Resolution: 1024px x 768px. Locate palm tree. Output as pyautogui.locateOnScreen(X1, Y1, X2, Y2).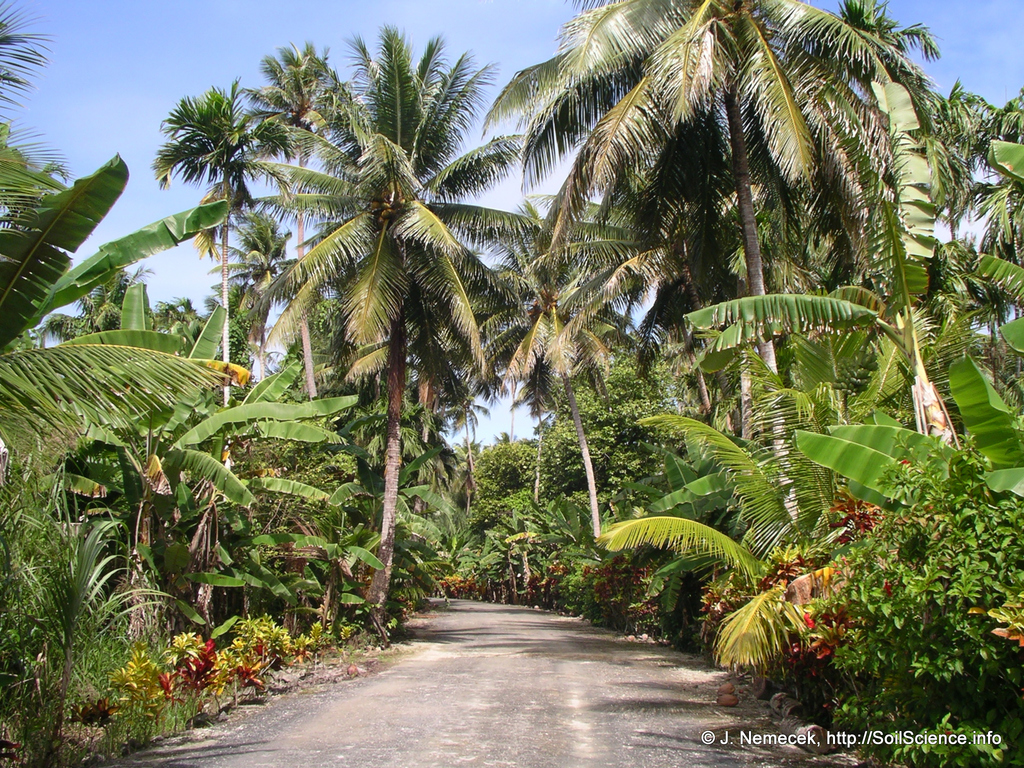
pyautogui.locateOnScreen(201, 205, 355, 555).
